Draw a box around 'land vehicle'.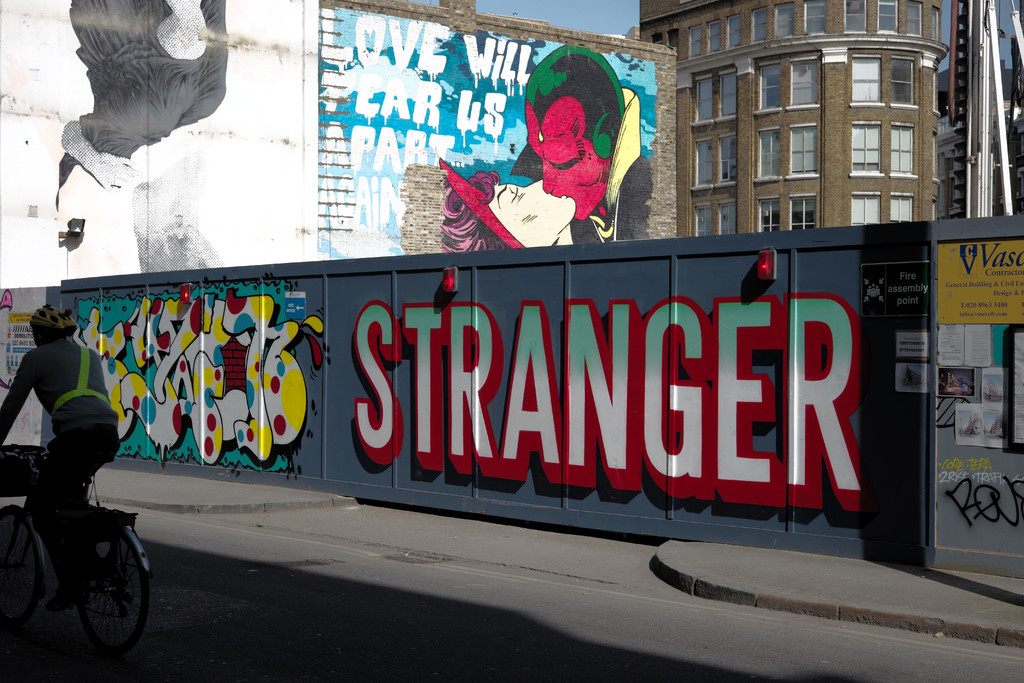
(0,438,154,664).
